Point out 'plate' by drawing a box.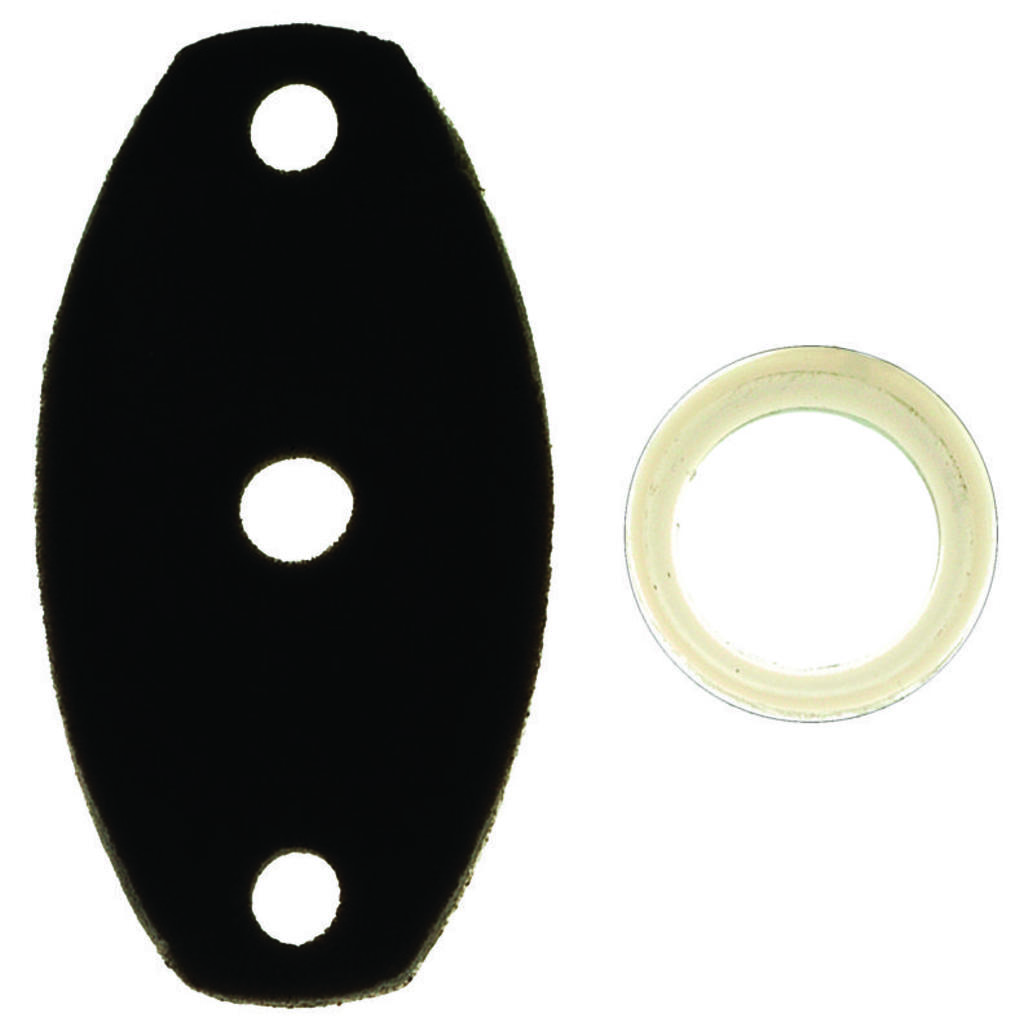
detection(626, 341, 998, 723).
